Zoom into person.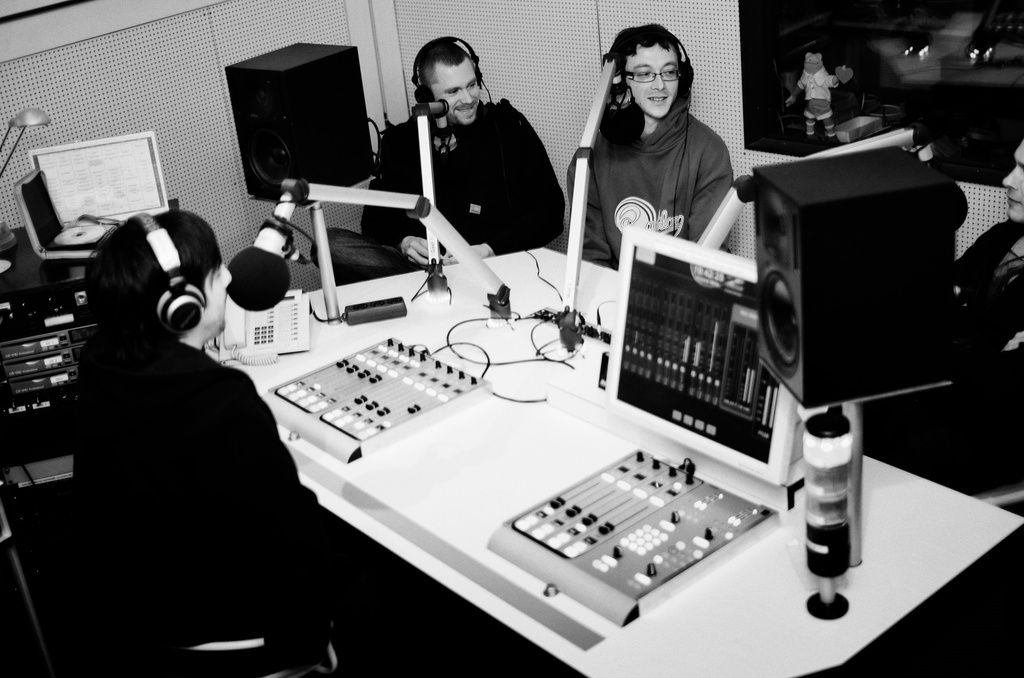
Zoom target: <region>351, 40, 555, 310</region>.
